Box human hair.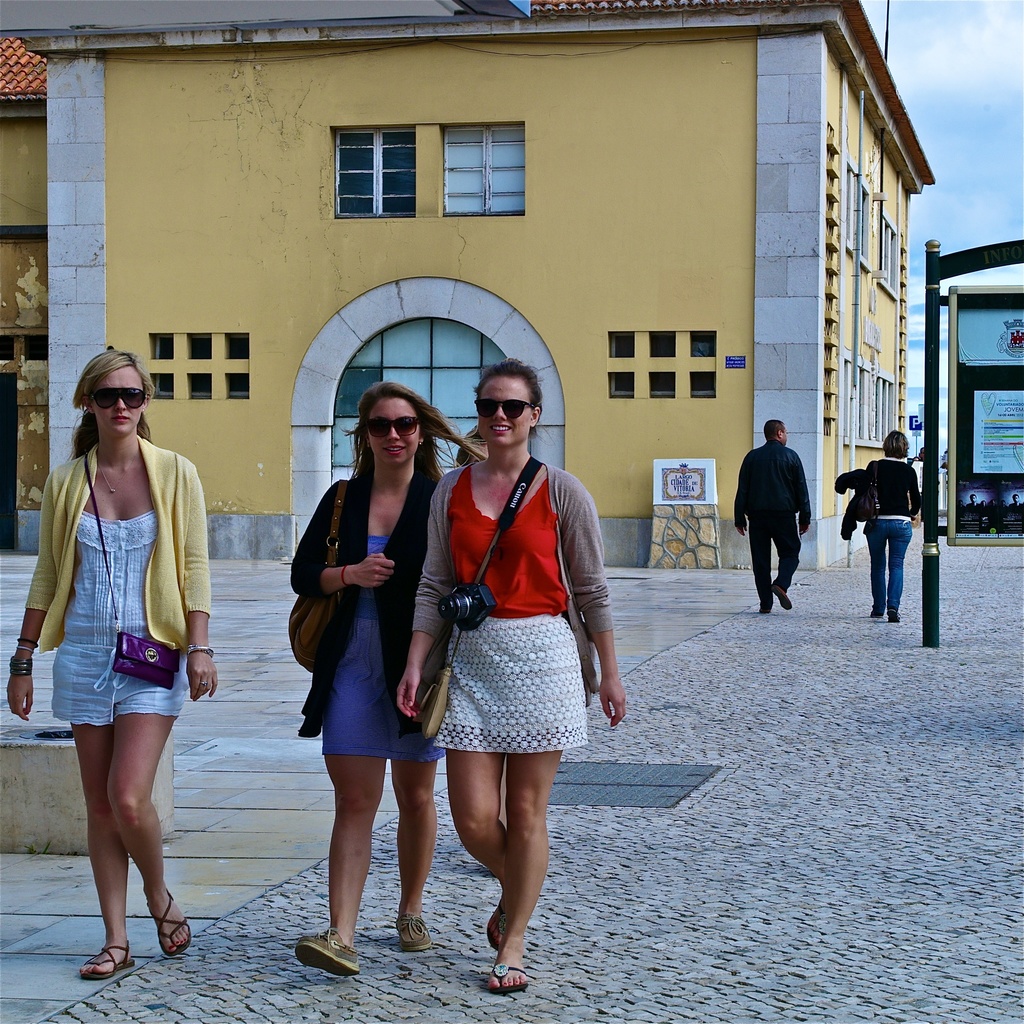
(x1=75, y1=339, x2=154, y2=430).
